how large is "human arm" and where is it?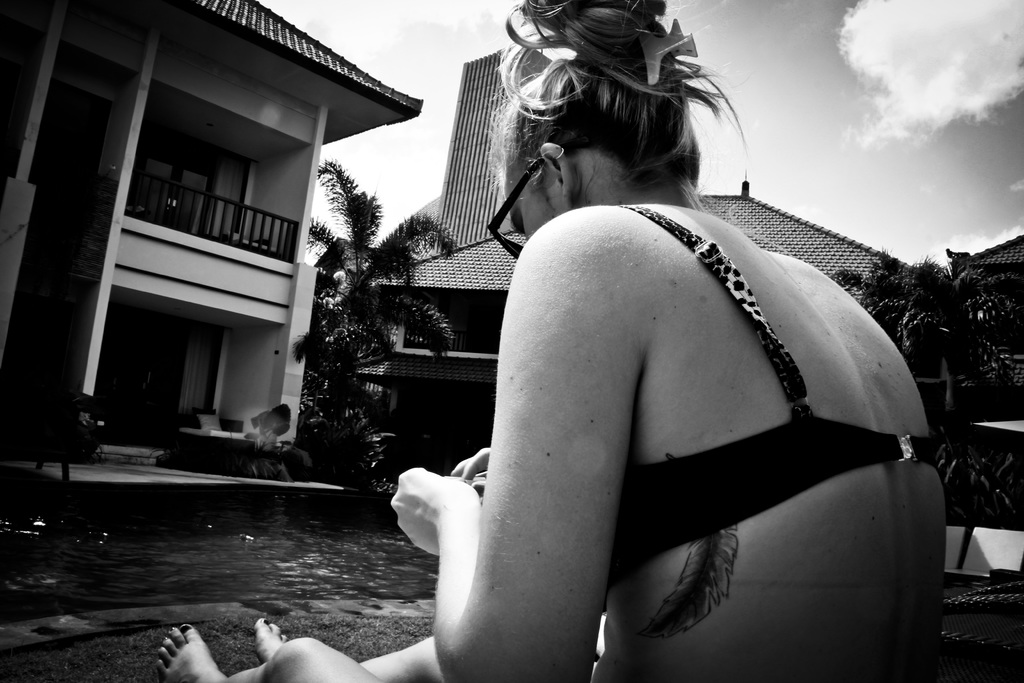
Bounding box: 431,438,511,500.
